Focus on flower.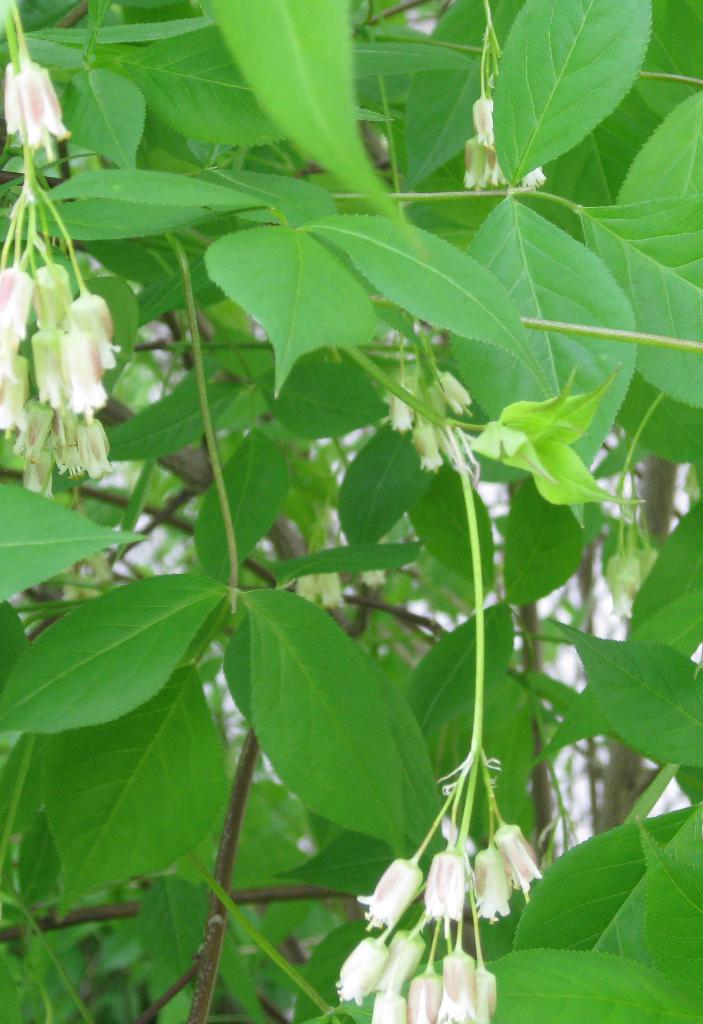
Focused at bbox(414, 408, 444, 469).
